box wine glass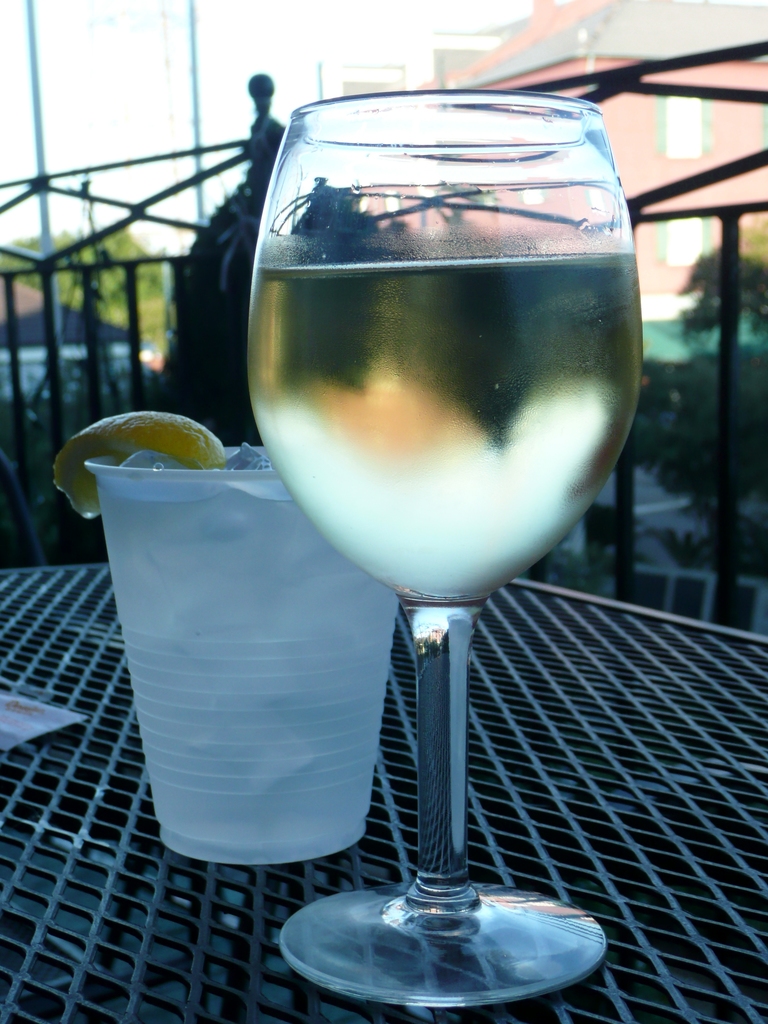
(243,85,641,1011)
